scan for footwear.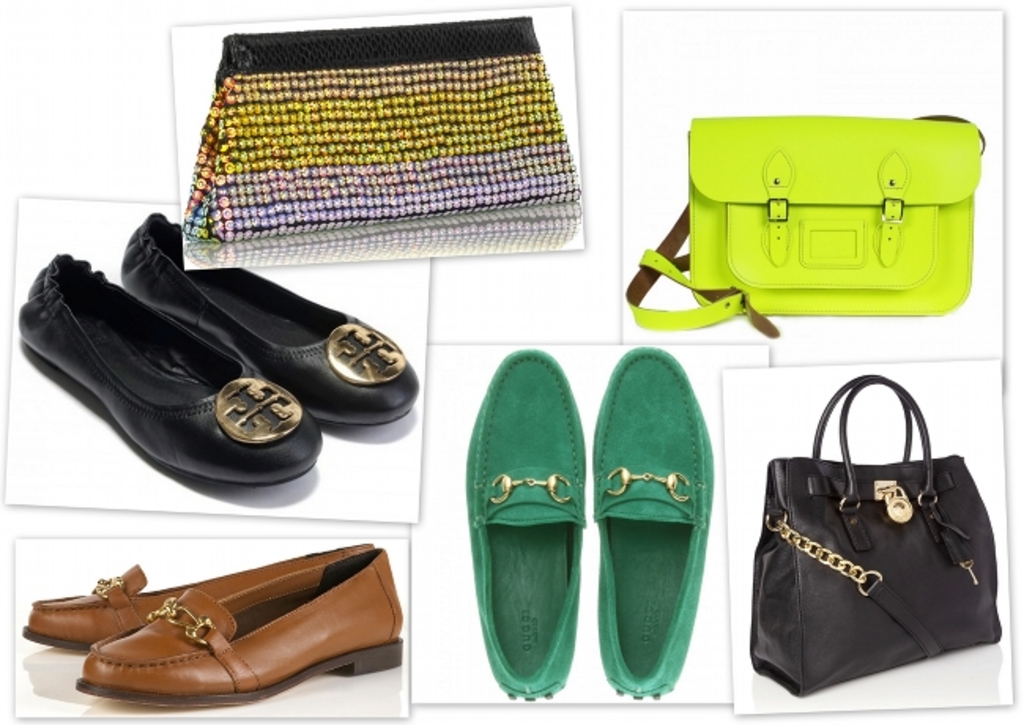
Scan result: select_region(460, 347, 586, 697).
